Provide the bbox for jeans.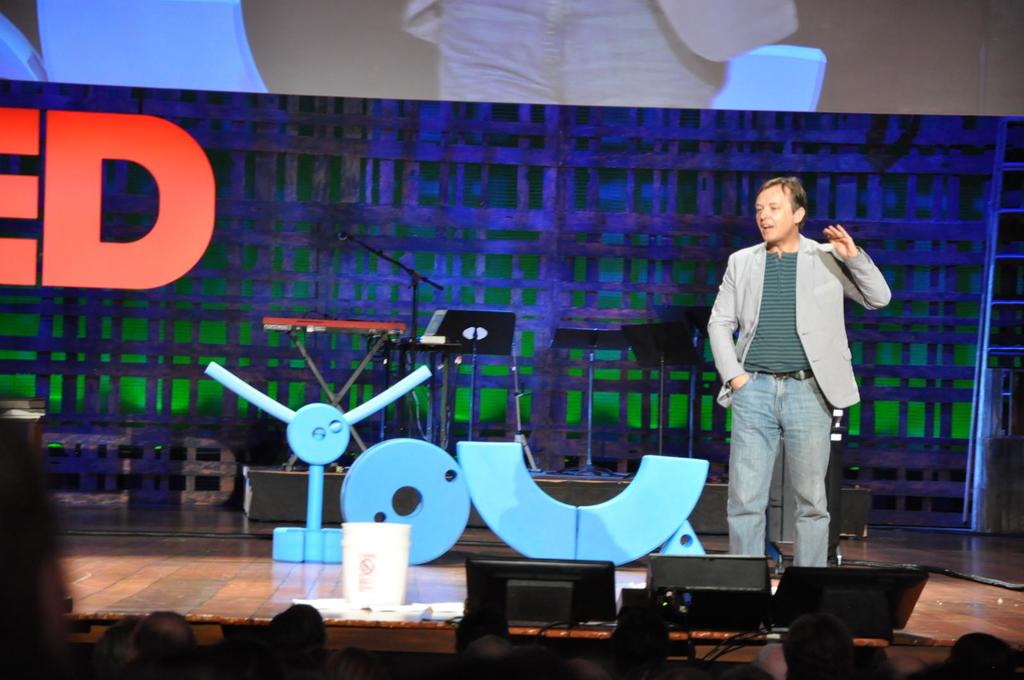
l=730, t=374, r=855, b=577.
